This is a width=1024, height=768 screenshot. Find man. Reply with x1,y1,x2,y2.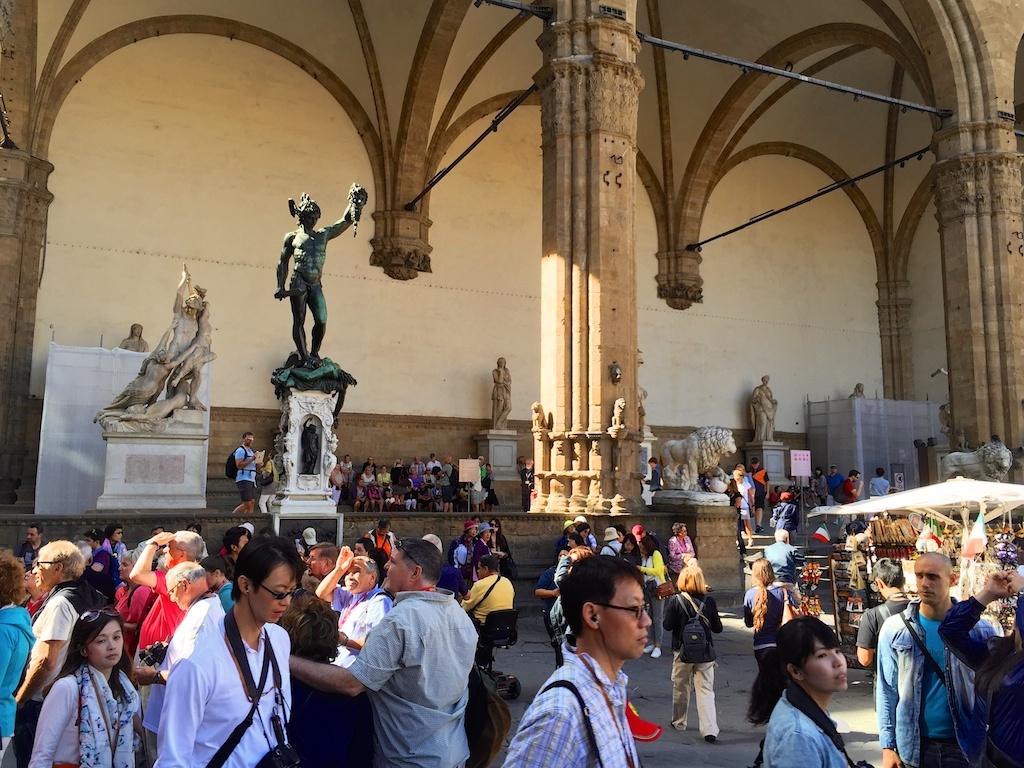
839,467,866,506.
